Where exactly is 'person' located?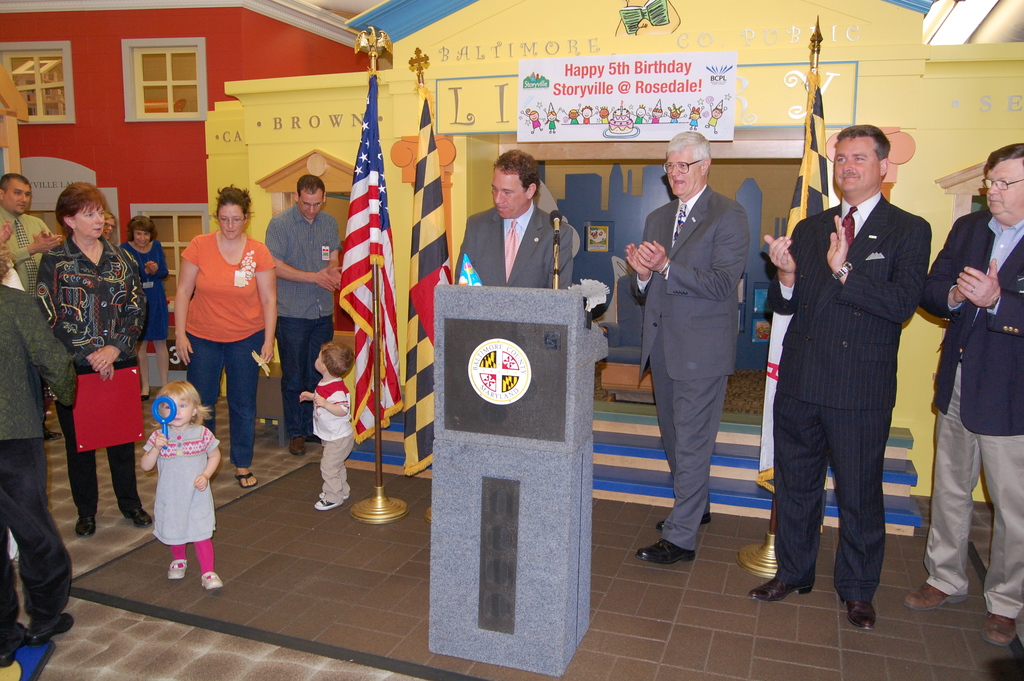
Its bounding box is (42,171,143,583).
